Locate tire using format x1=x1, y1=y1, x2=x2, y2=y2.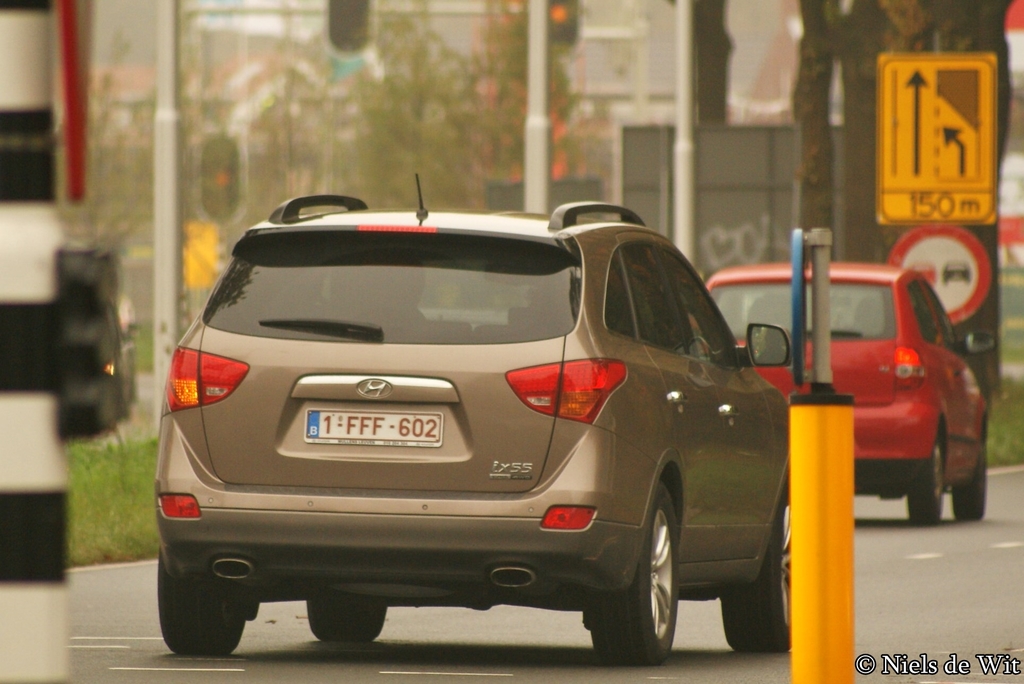
x1=160, y1=548, x2=245, y2=654.
